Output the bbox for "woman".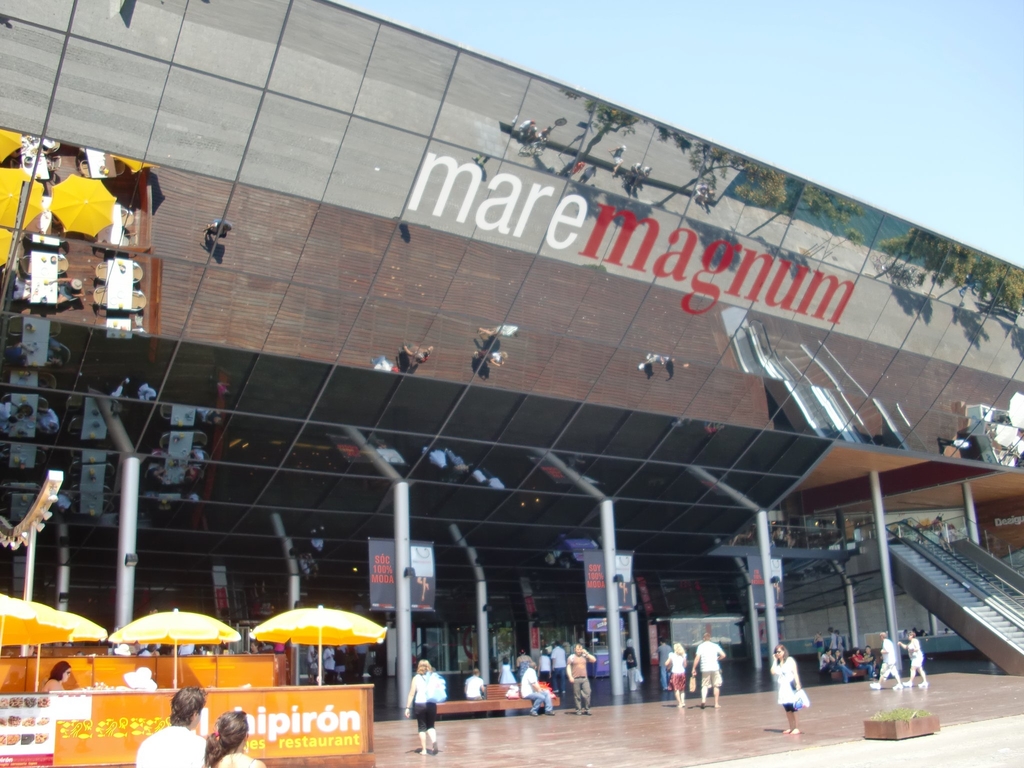
771, 646, 806, 740.
